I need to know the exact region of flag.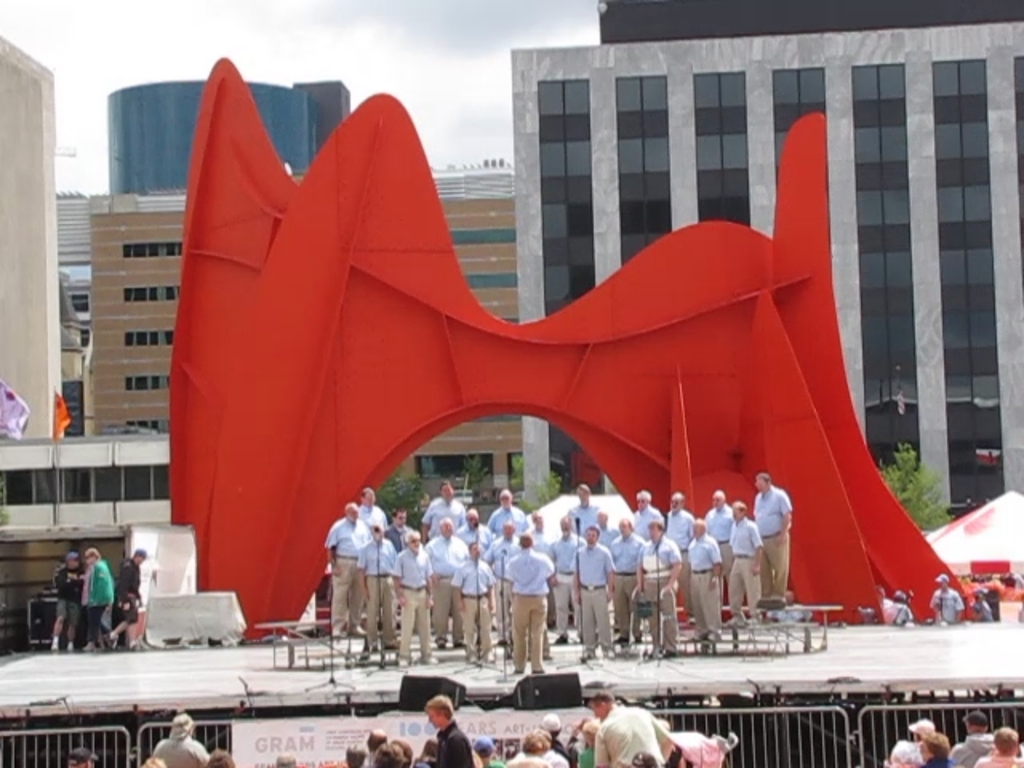
Region: box(0, 379, 30, 438).
